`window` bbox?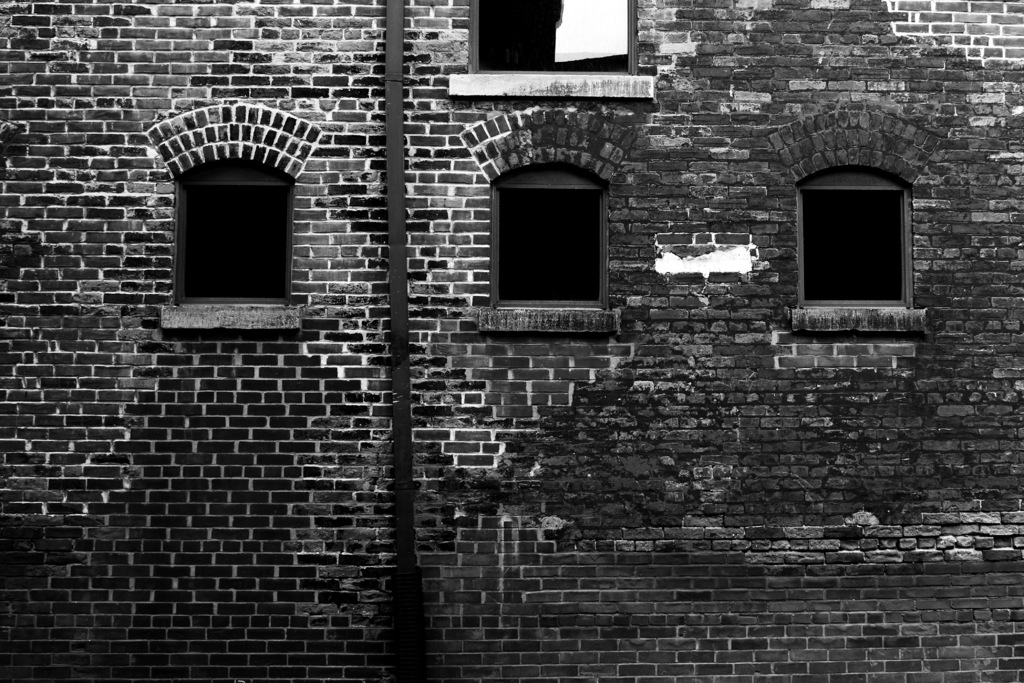
(x1=476, y1=158, x2=623, y2=334)
